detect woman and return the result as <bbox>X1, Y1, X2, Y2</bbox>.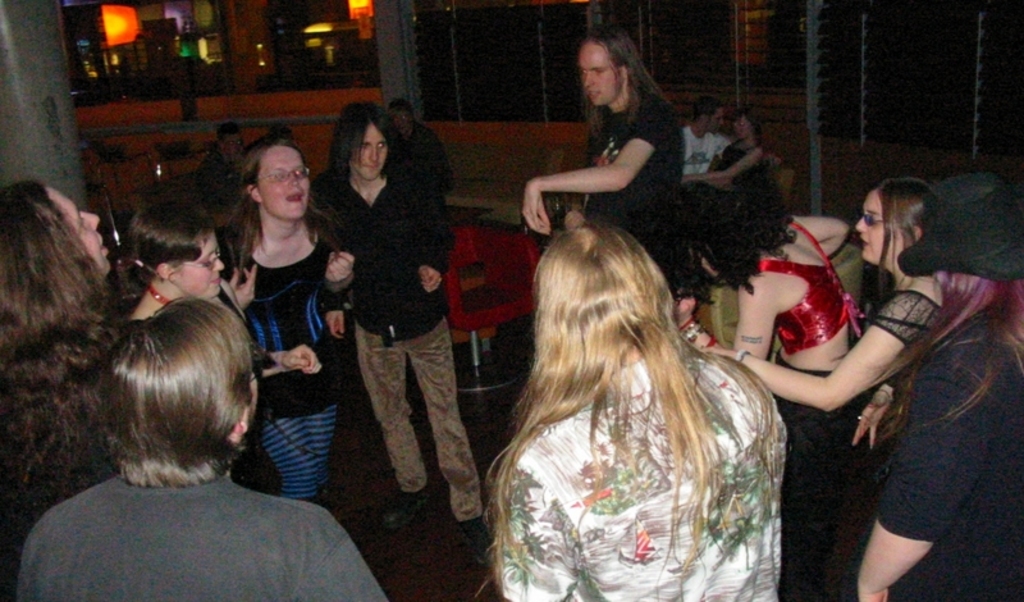
<bbox>684, 172, 1023, 601</bbox>.
